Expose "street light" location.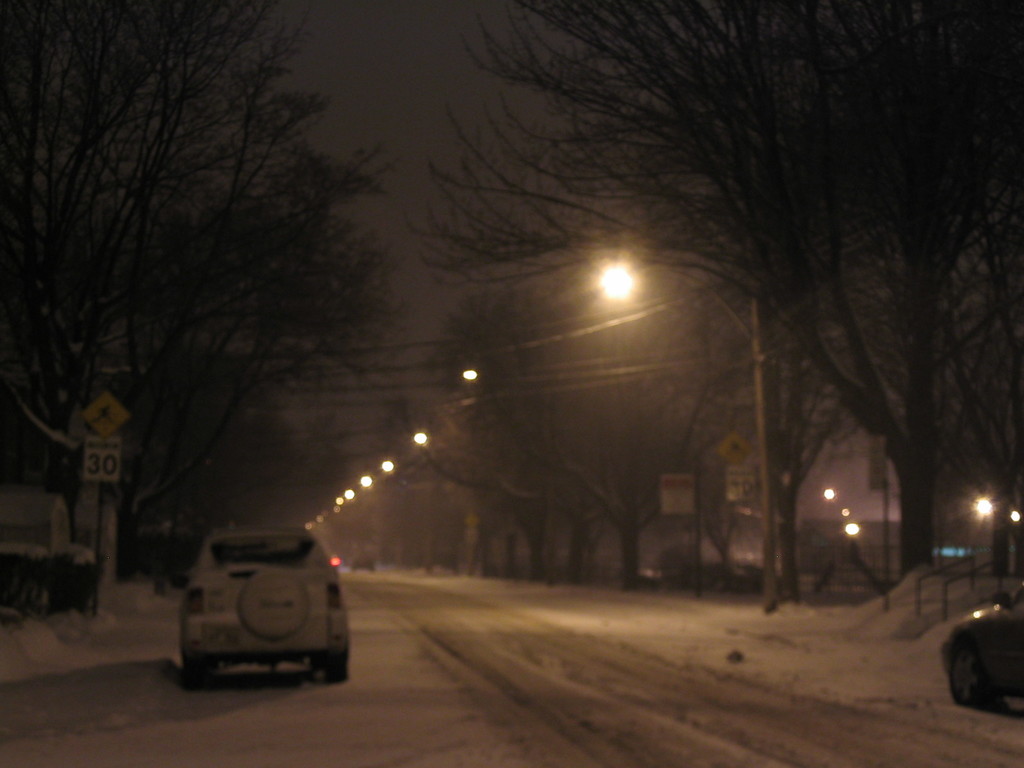
Exposed at (x1=970, y1=492, x2=994, y2=516).
